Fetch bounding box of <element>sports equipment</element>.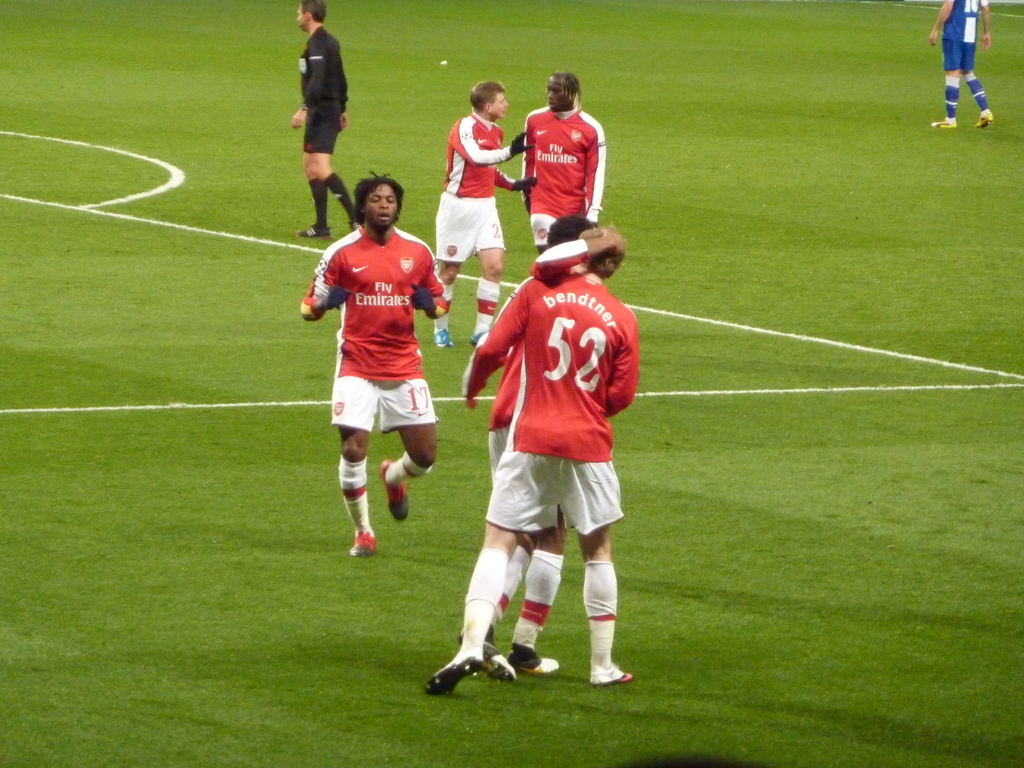
Bbox: l=931, t=111, r=961, b=131.
